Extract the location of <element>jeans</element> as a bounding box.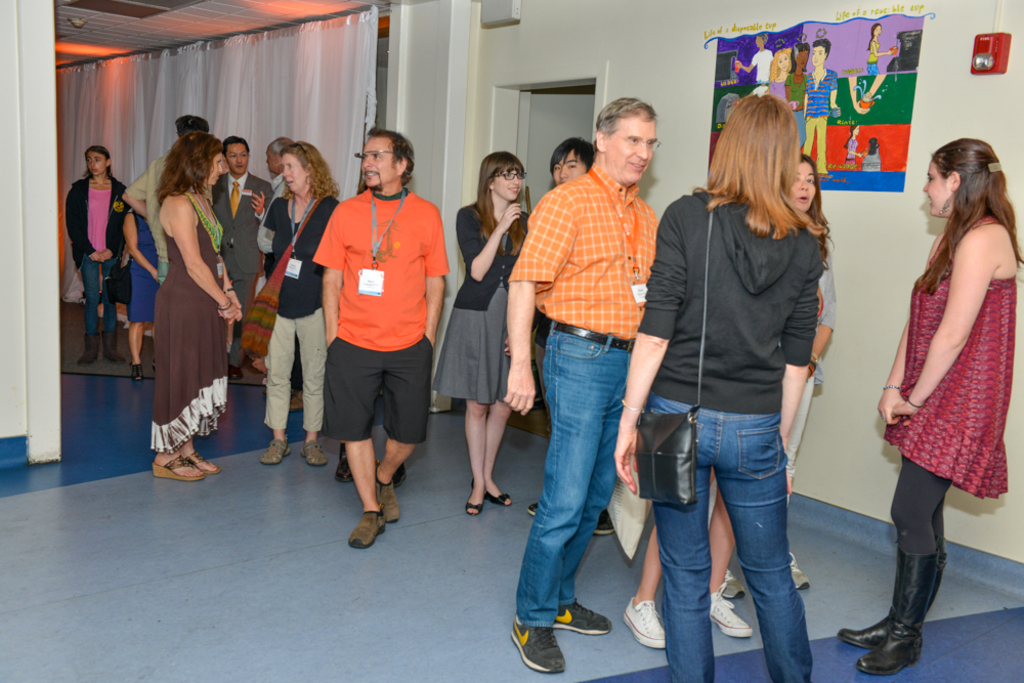
x1=516 y1=310 x2=641 y2=659.
